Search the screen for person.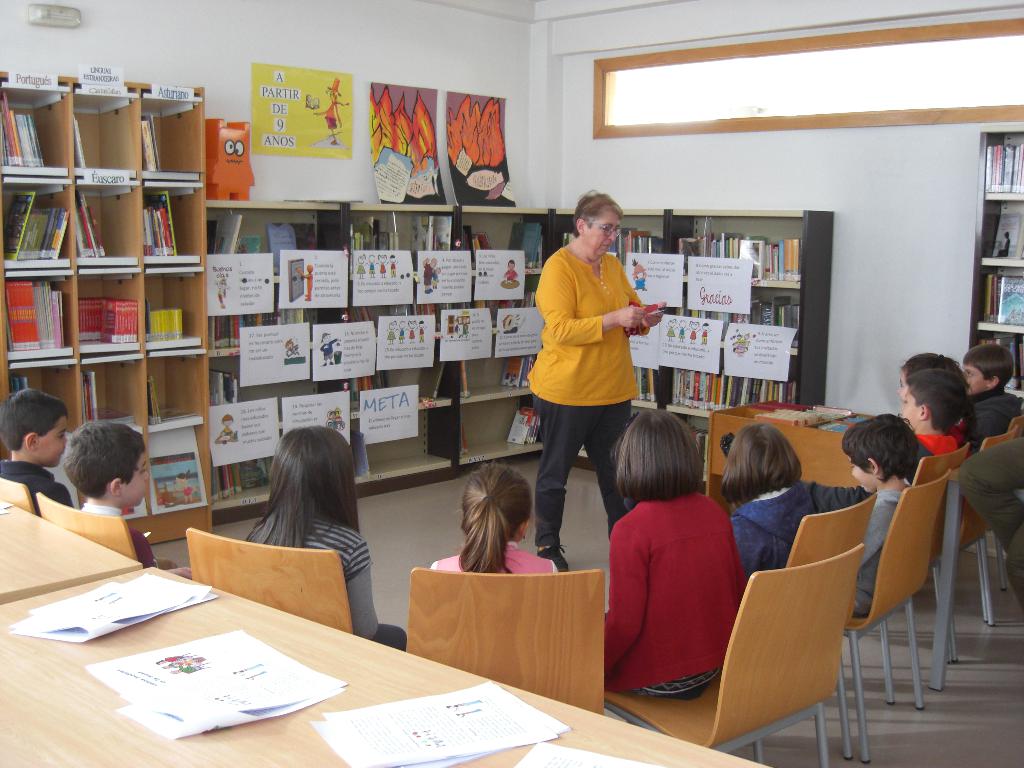
Found at crop(966, 339, 1019, 454).
